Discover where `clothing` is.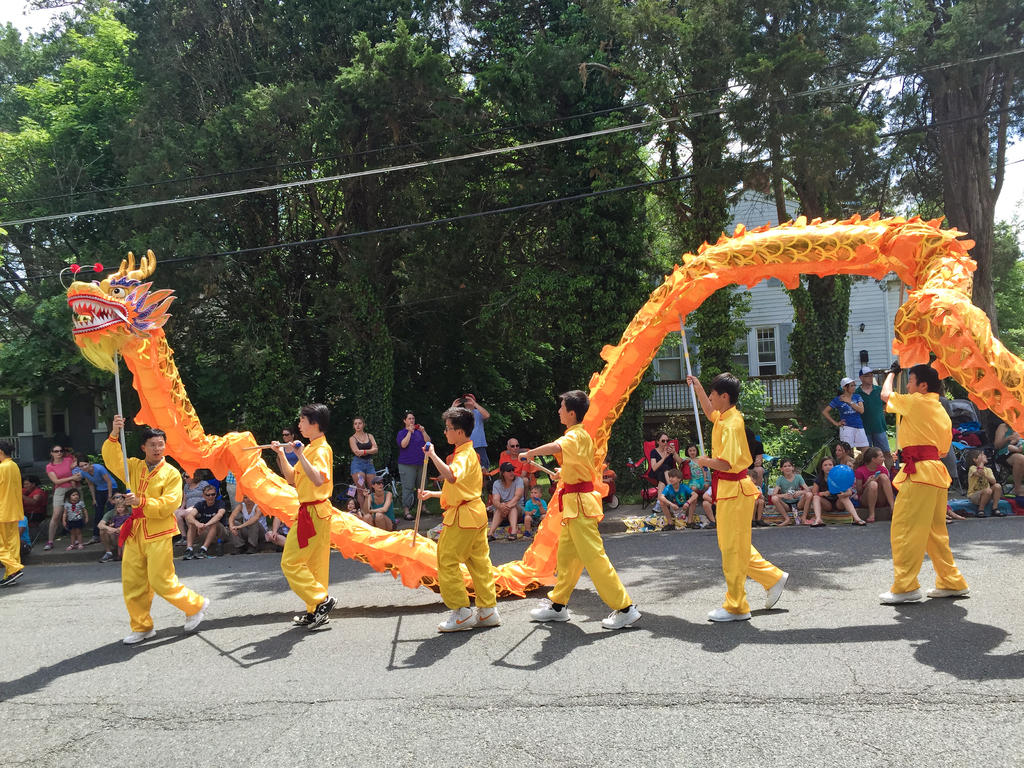
Discovered at left=852, top=383, right=895, bottom=464.
